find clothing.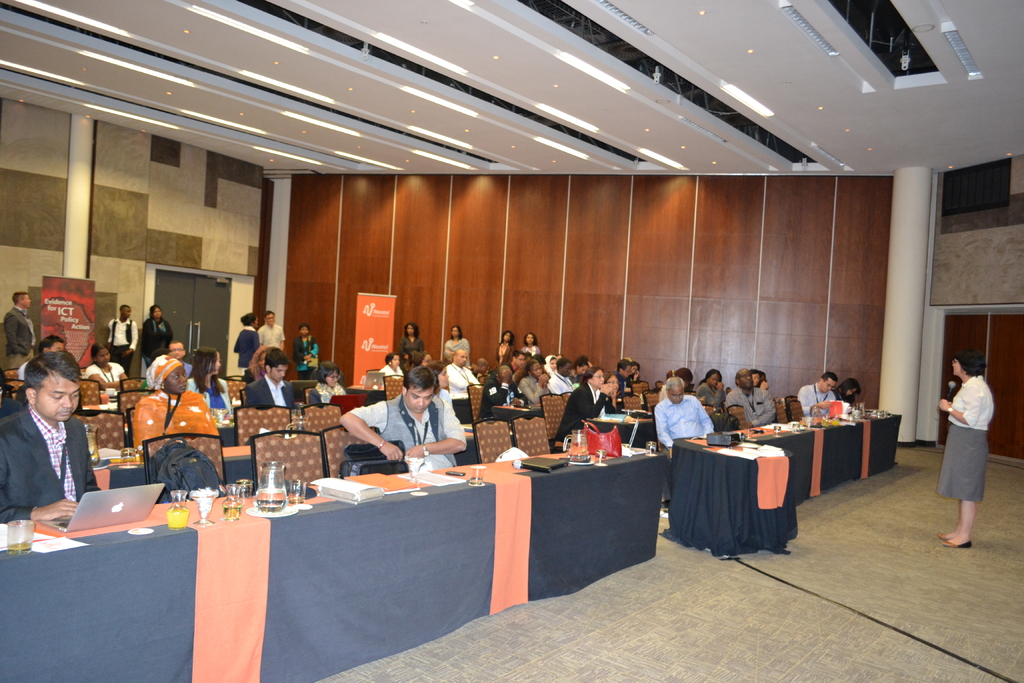
Rect(719, 383, 771, 425).
